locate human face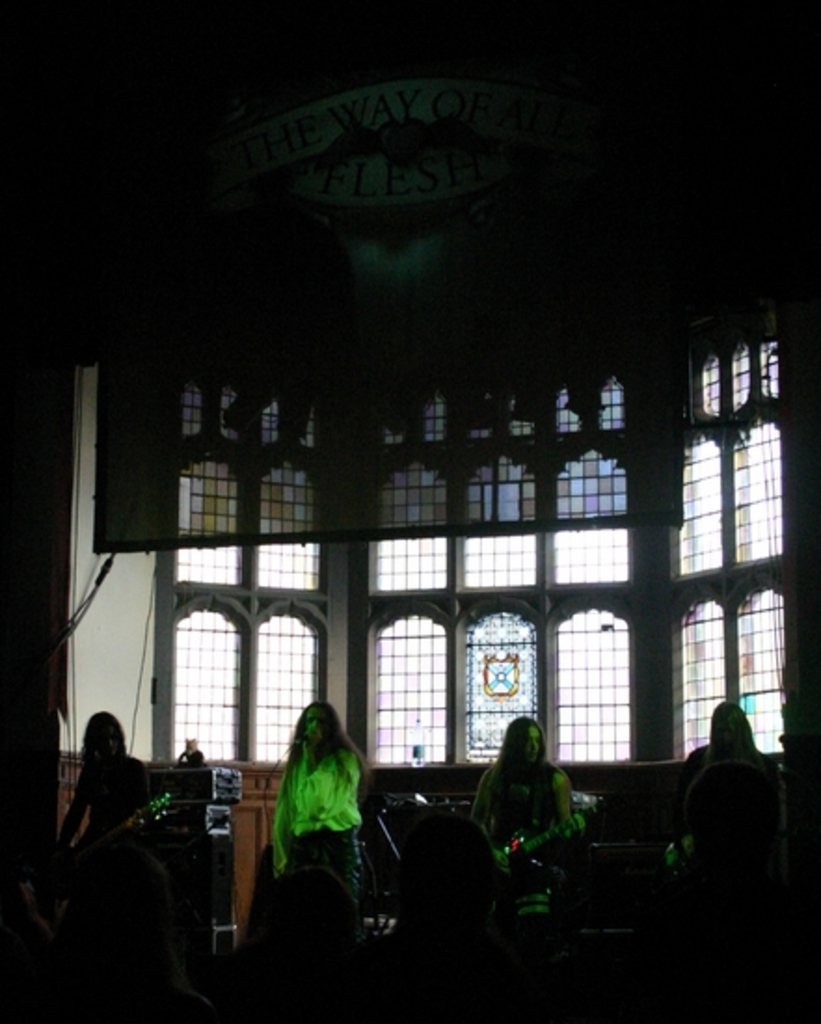
region(521, 722, 547, 763)
